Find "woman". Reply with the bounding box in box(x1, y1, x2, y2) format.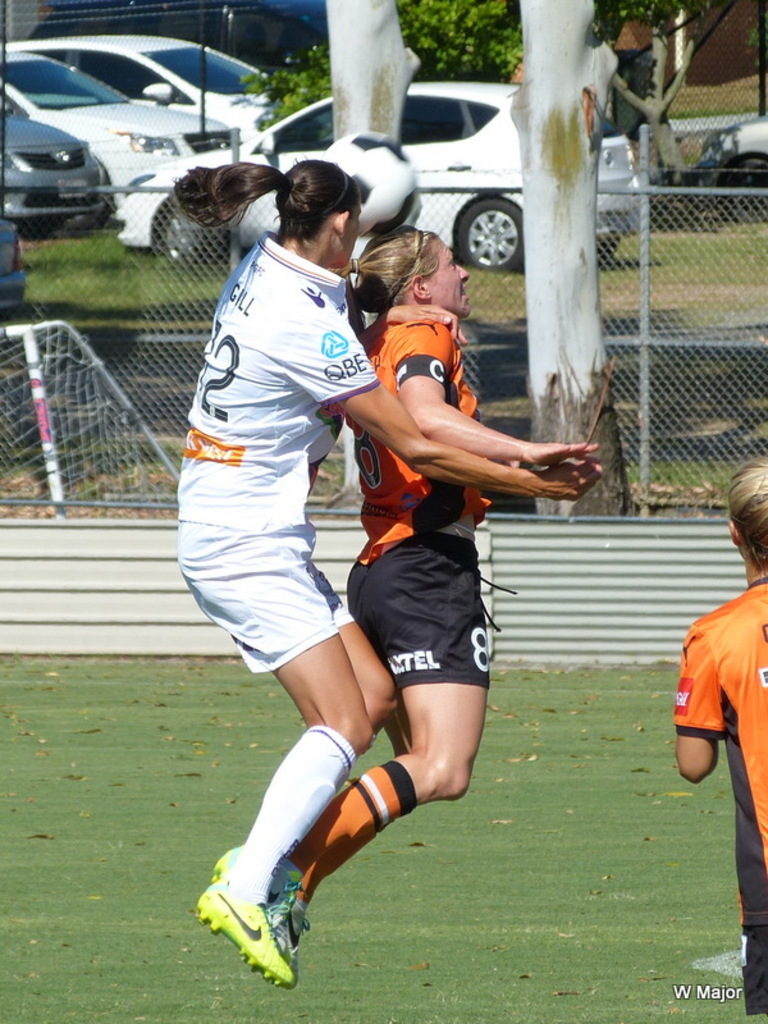
box(664, 452, 767, 1020).
